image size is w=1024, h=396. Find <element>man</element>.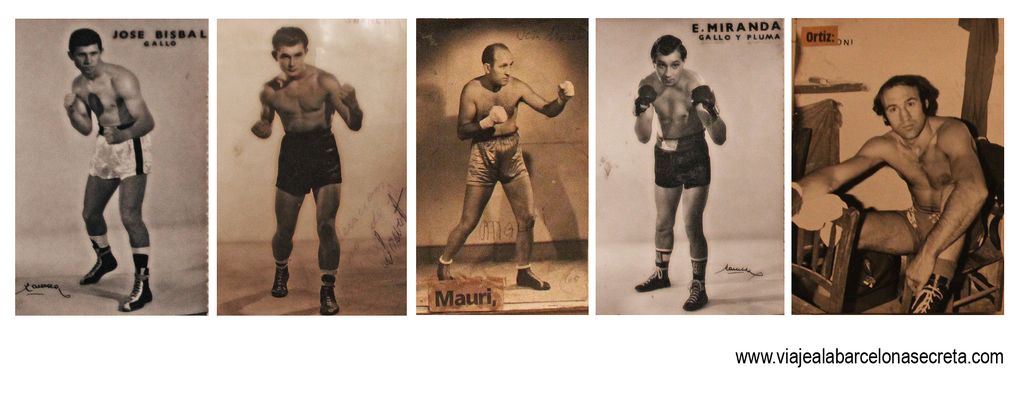
[61,29,154,313].
